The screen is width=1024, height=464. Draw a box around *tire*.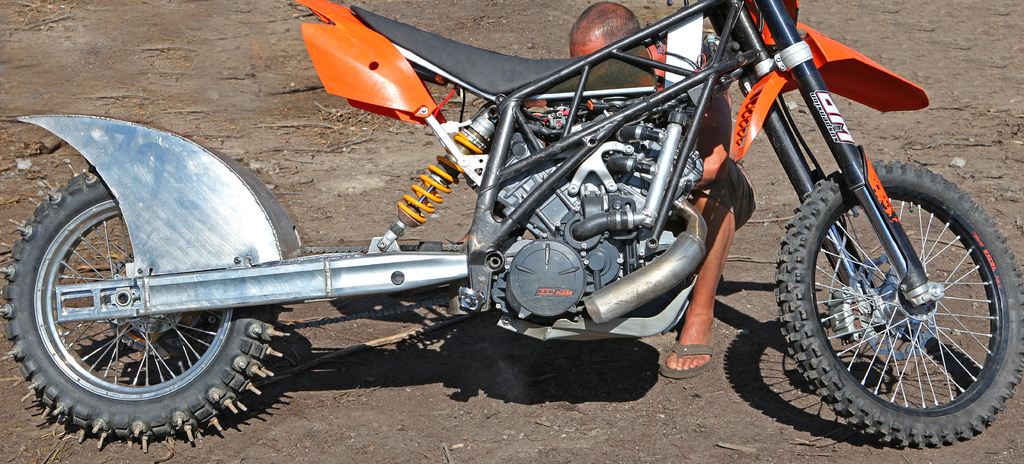
{"x1": 788, "y1": 154, "x2": 1011, "y2": 446}.
